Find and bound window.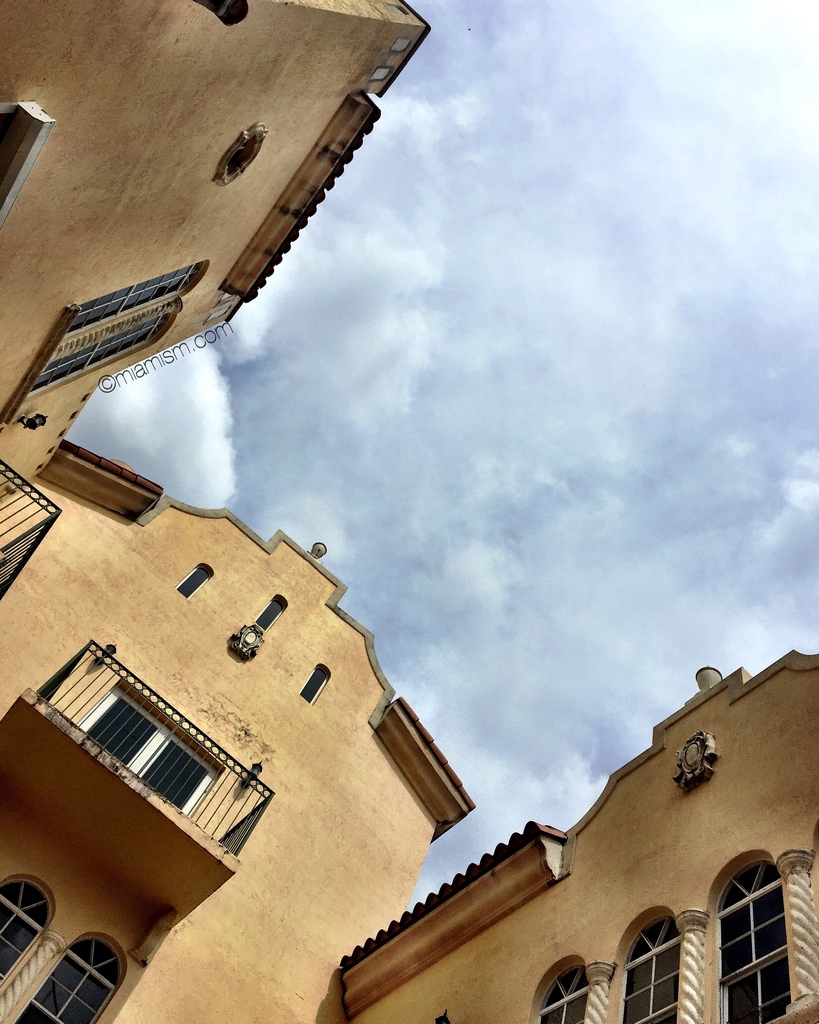
Bound: (622,917,680,1023).
